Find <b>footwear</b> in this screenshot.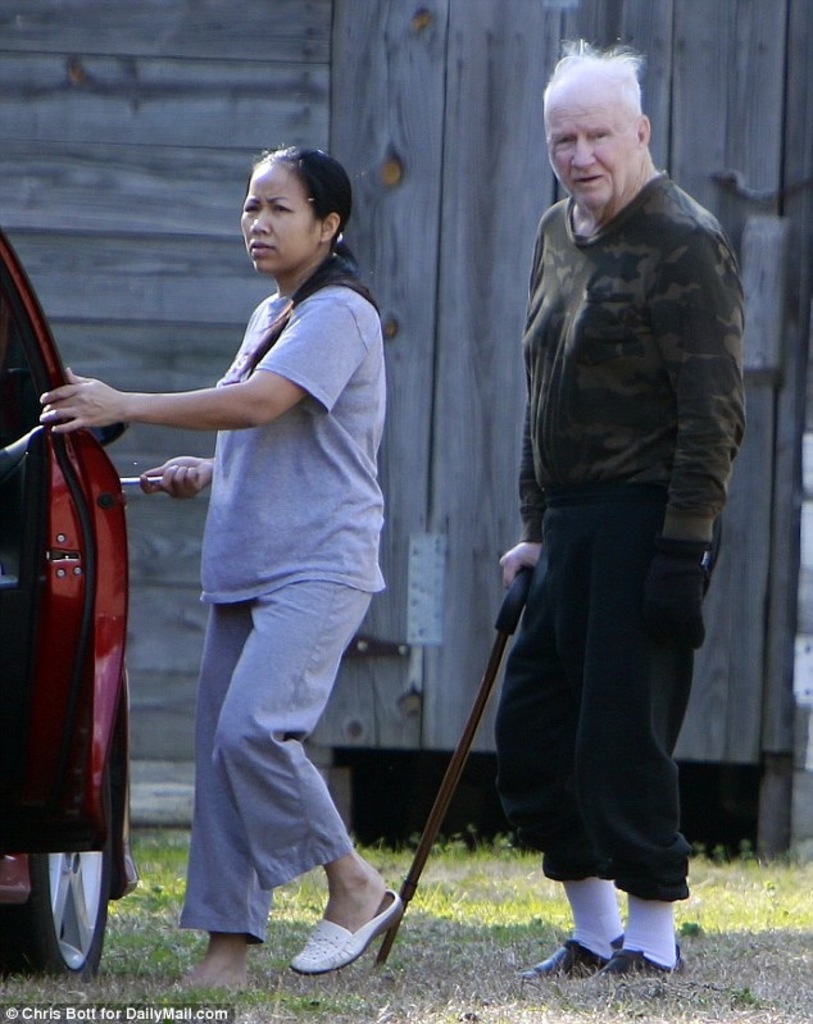
The bounding box for <b>footwear</b> is l=513, t=936, r=616, b=984.
